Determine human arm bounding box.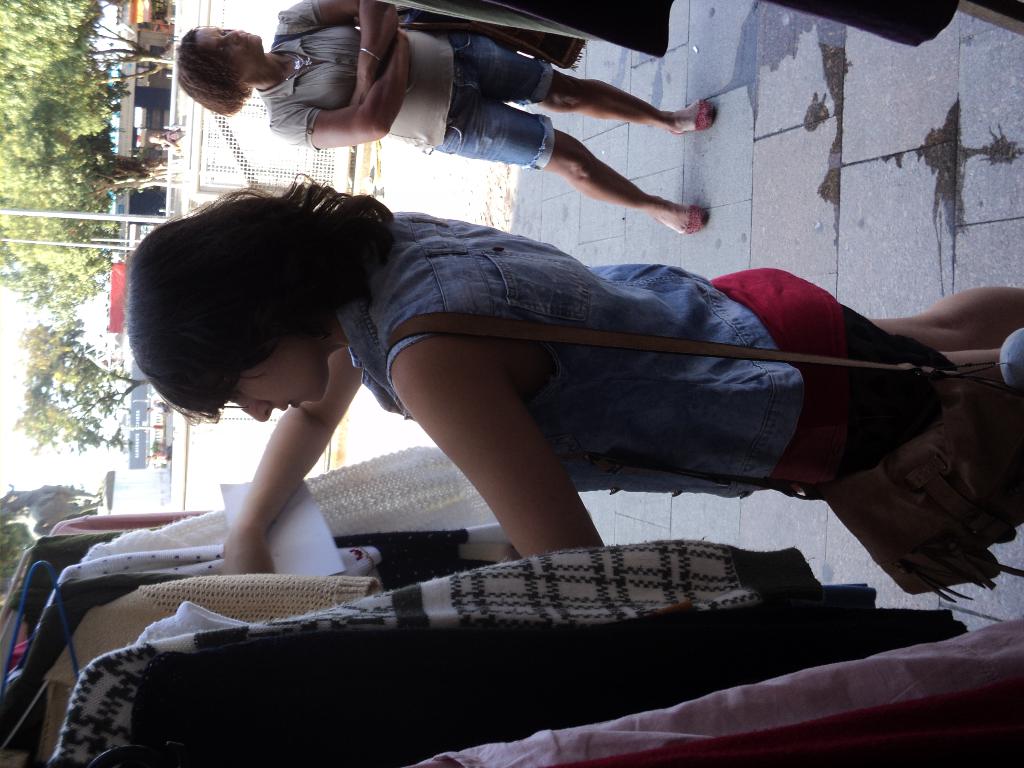
Determined: locate(383, 342, 604, 557).
